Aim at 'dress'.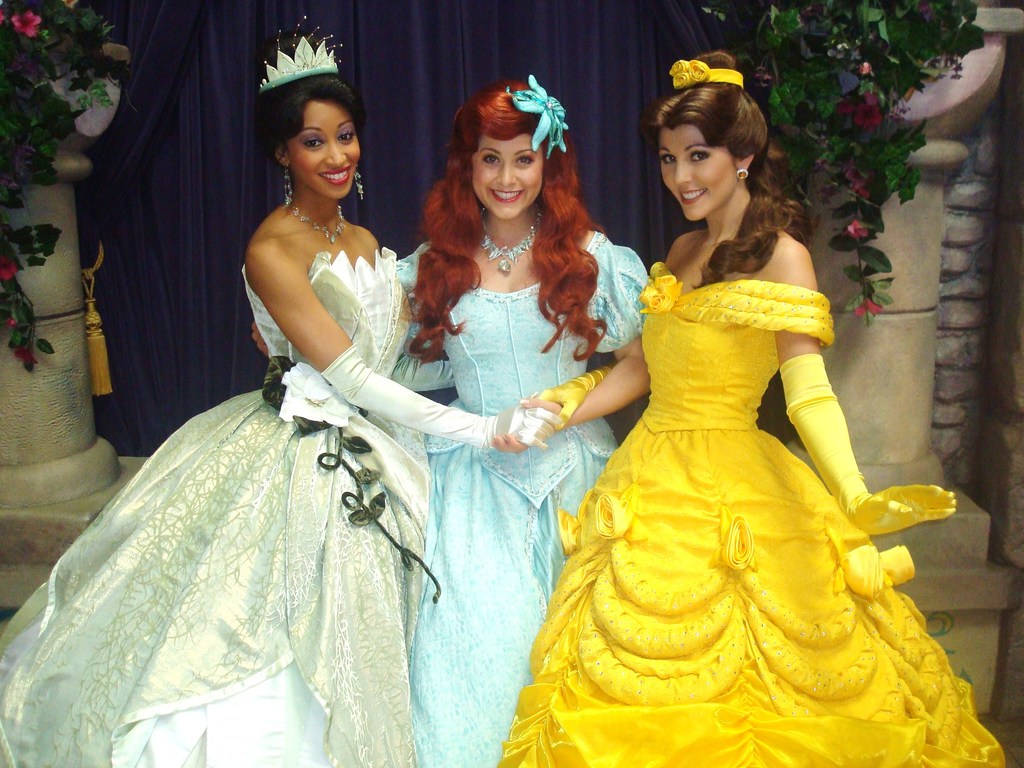
Aimed at 394,241,646,767.
